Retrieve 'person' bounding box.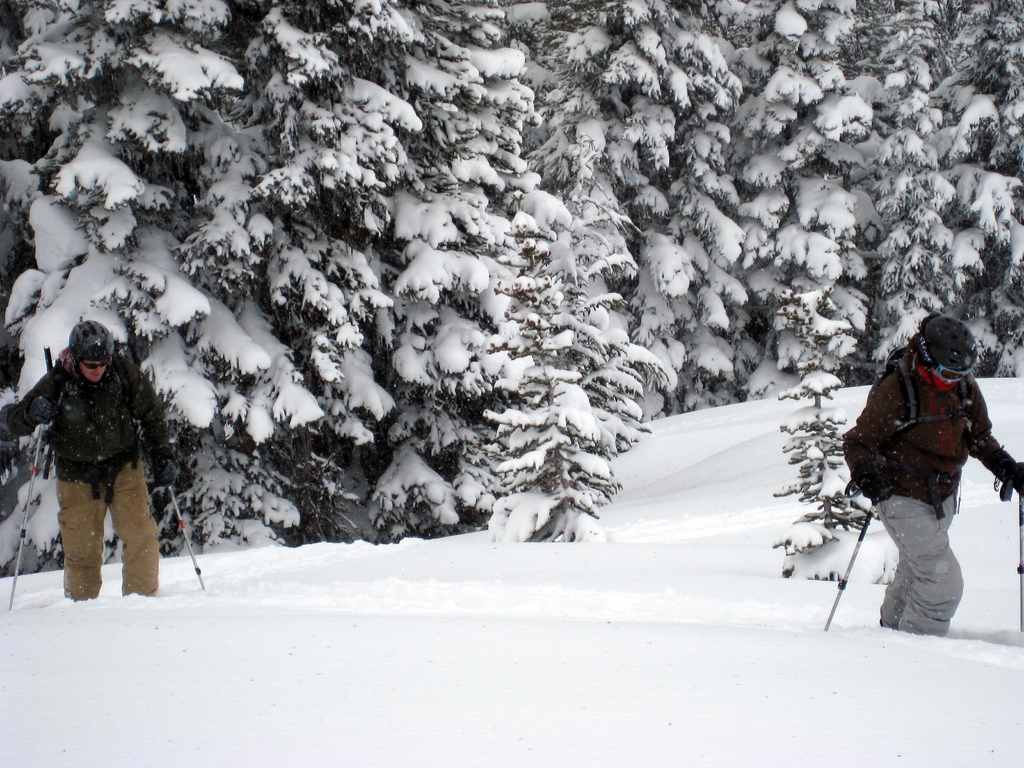
Bounding box: [left=0, top=318, right=177, bottom=600].
